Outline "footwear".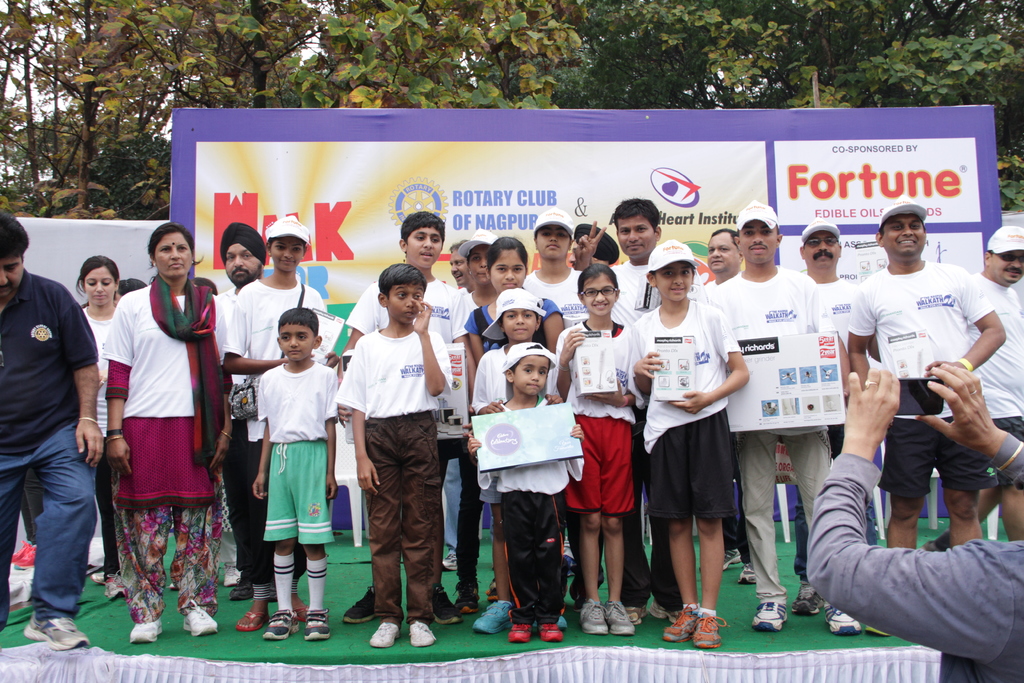
Outline: [235, 609, 274, 634].
